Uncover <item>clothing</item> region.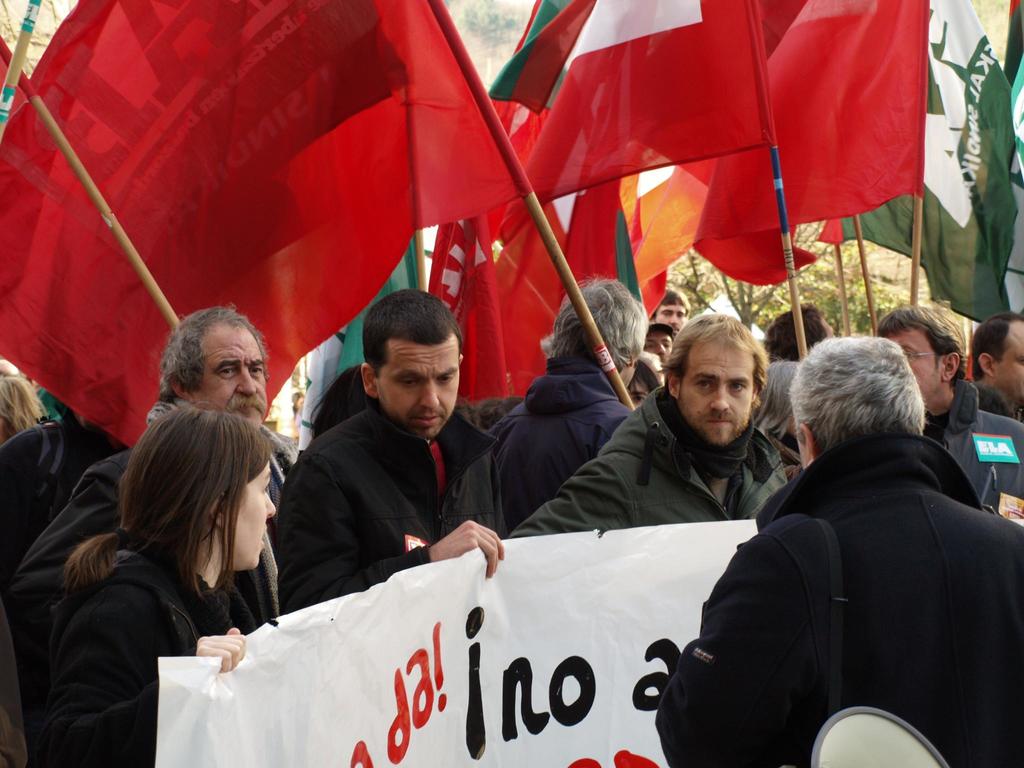
Uncovered: box(685, 383, 1004, 767).
